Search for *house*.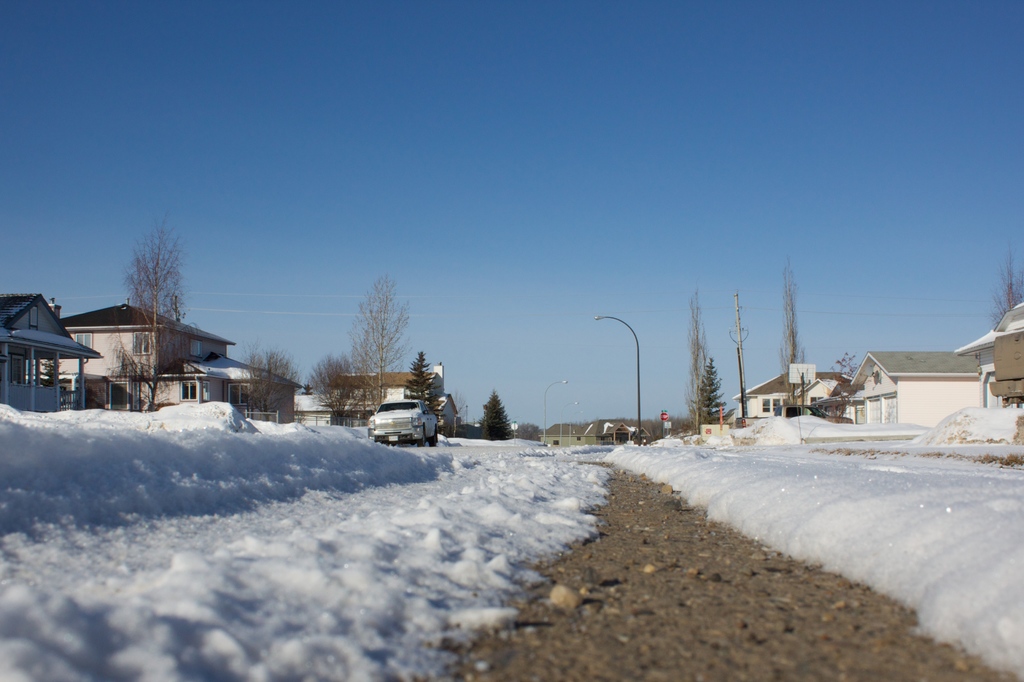
Found at [x1=0, y1=293, x2=102, y2=412].
